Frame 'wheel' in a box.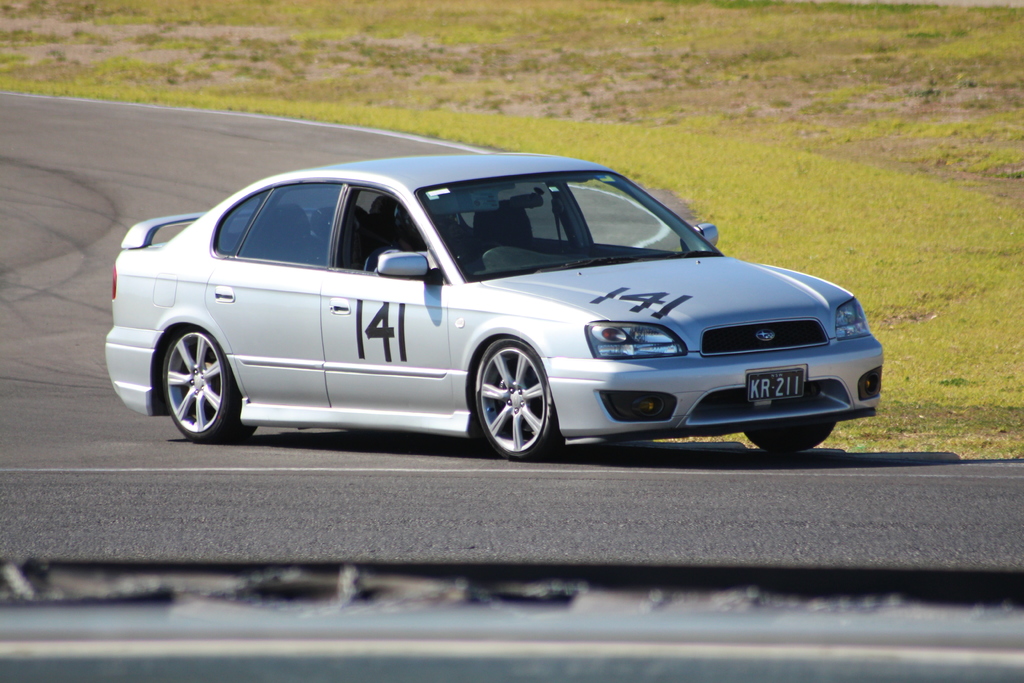
745, 422, 837, 452.
